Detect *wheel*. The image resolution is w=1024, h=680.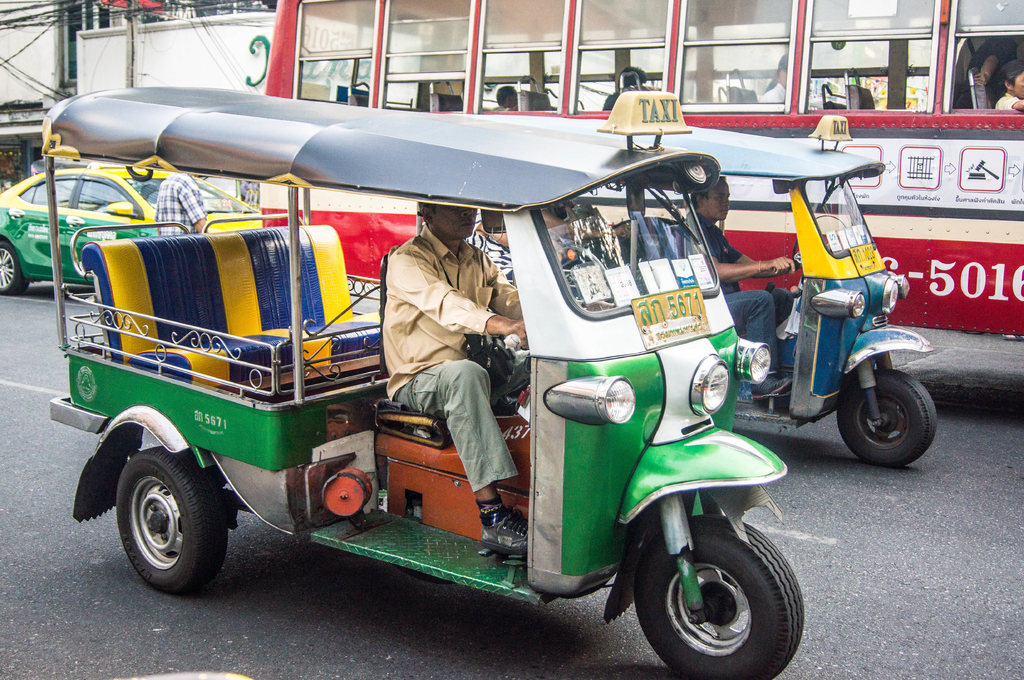
rect(831, 368, 939, 471).
